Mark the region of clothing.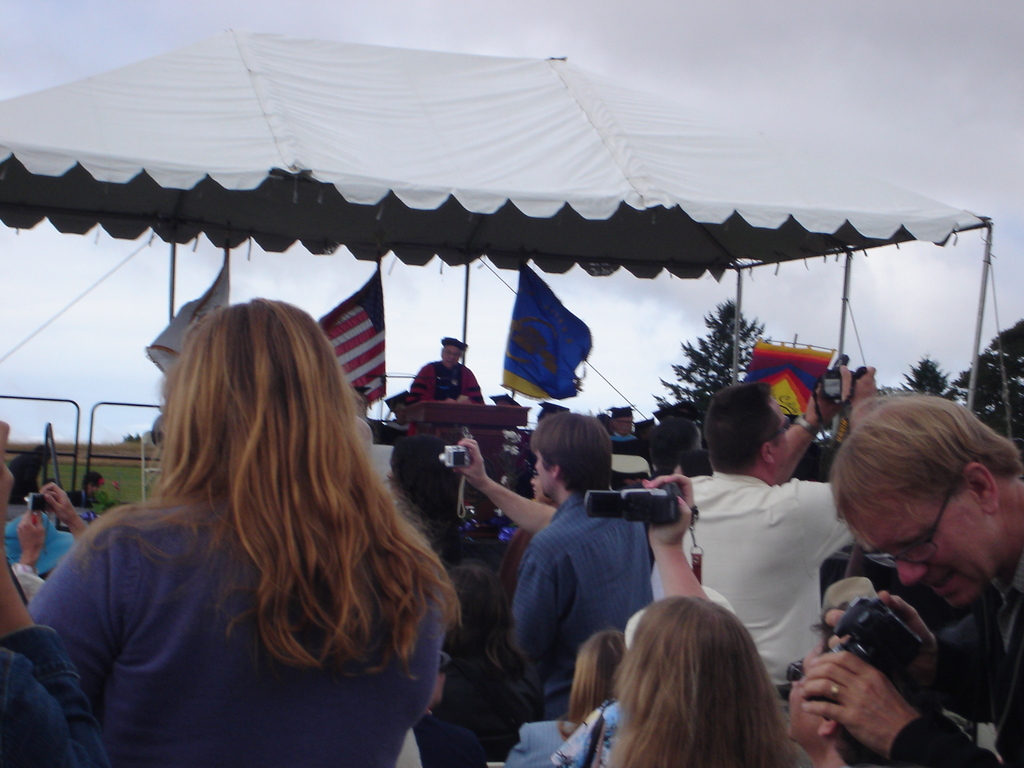
Region: 690,436,865,699.
